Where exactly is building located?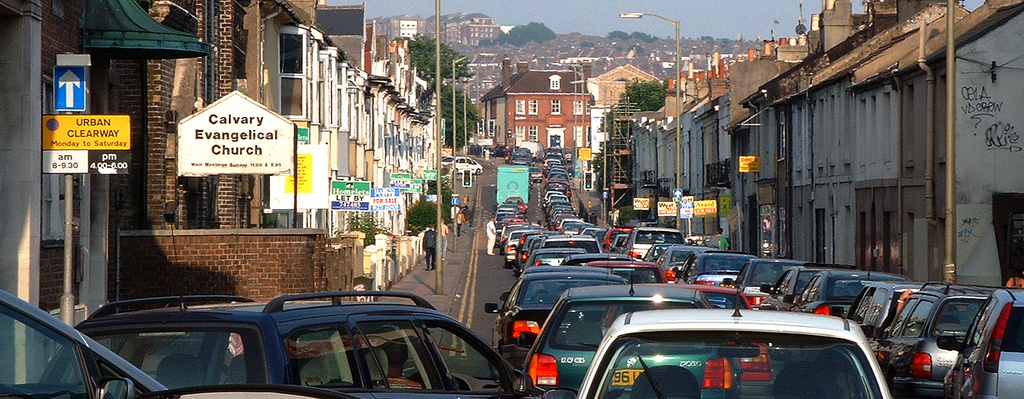
Its bounding box is <bbox>0, 0, 209, 382</bbox>.
